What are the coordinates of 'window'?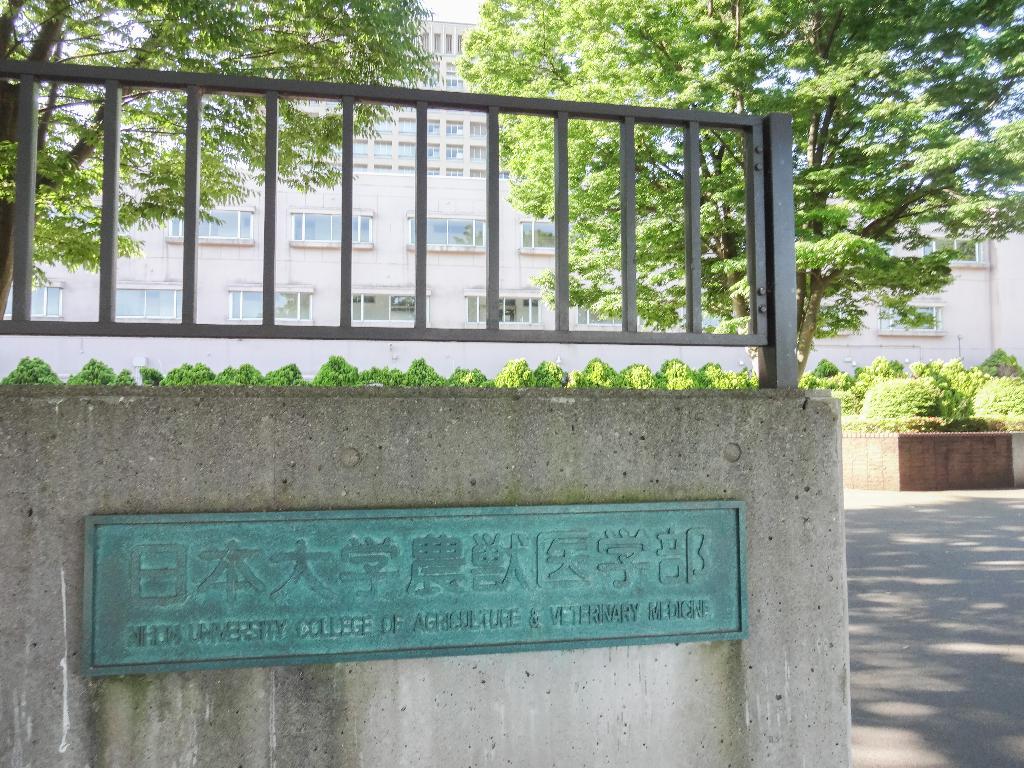
left=5, top=282, right=60, bottom=320.
